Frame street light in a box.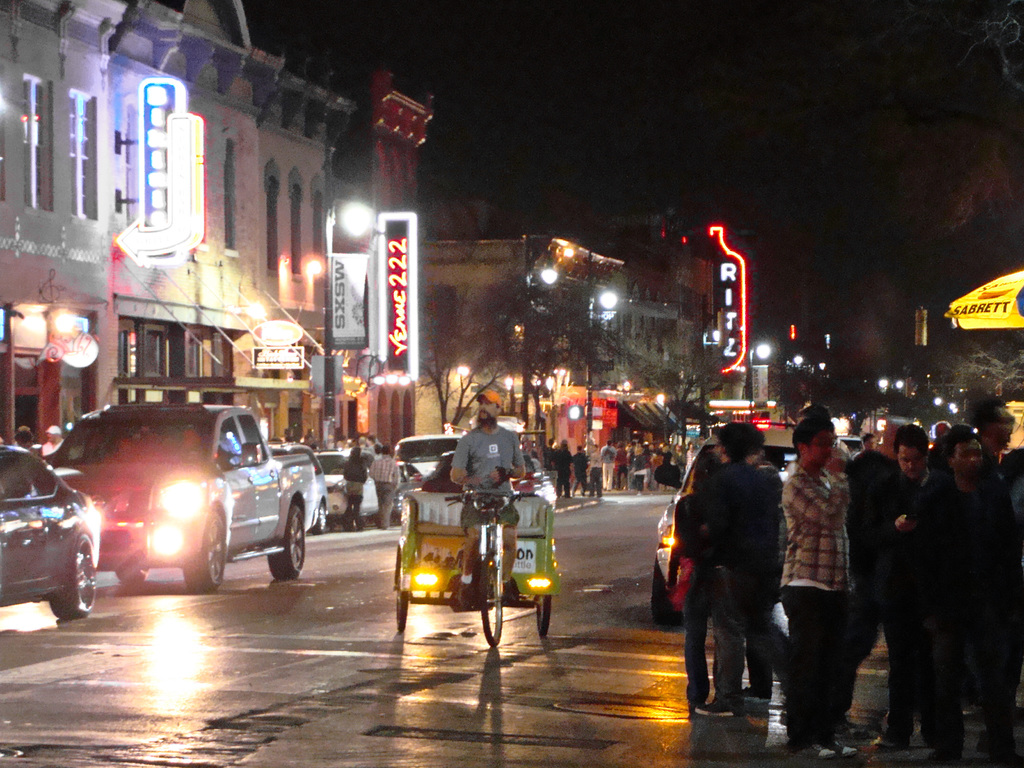
(243, 305, 262, 326).
